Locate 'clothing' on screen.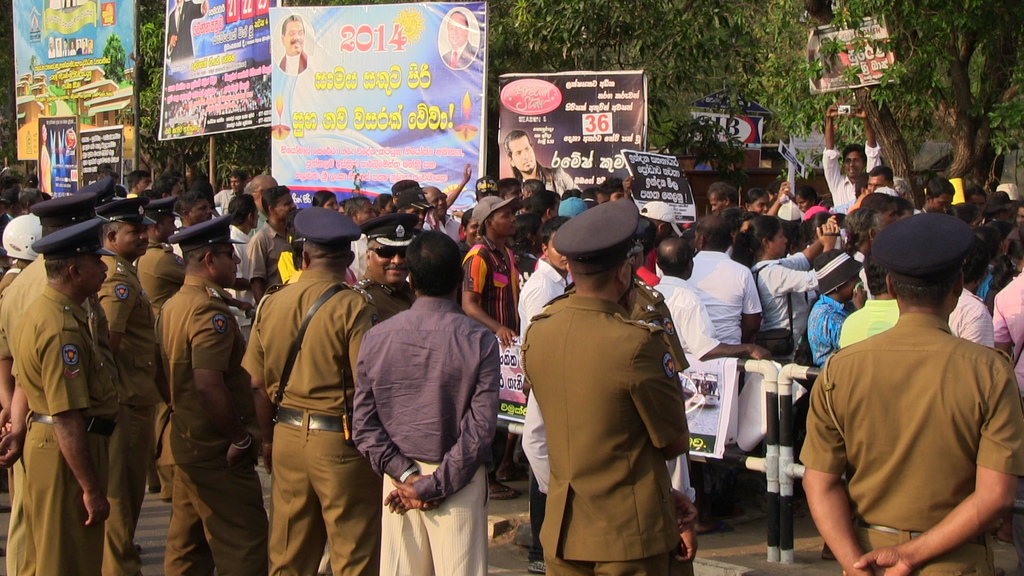
On screen at 652, 267, 710, 363.
